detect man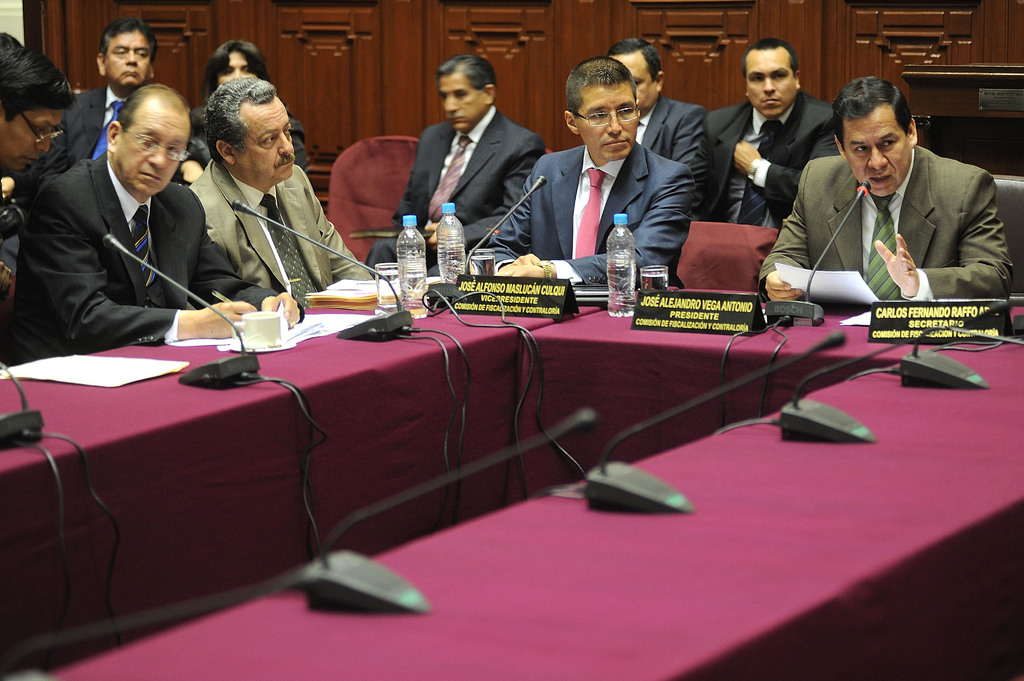
crop(166, 140, 225, 188)
